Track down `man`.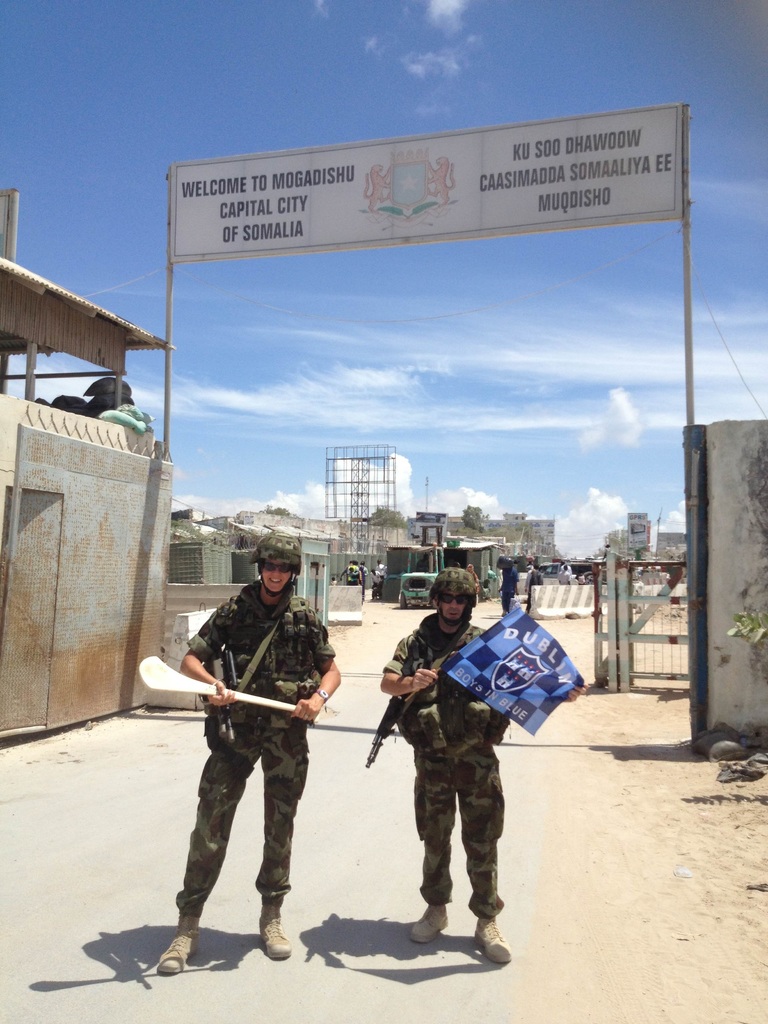
Tracked to (559, 558, 576, 579).
